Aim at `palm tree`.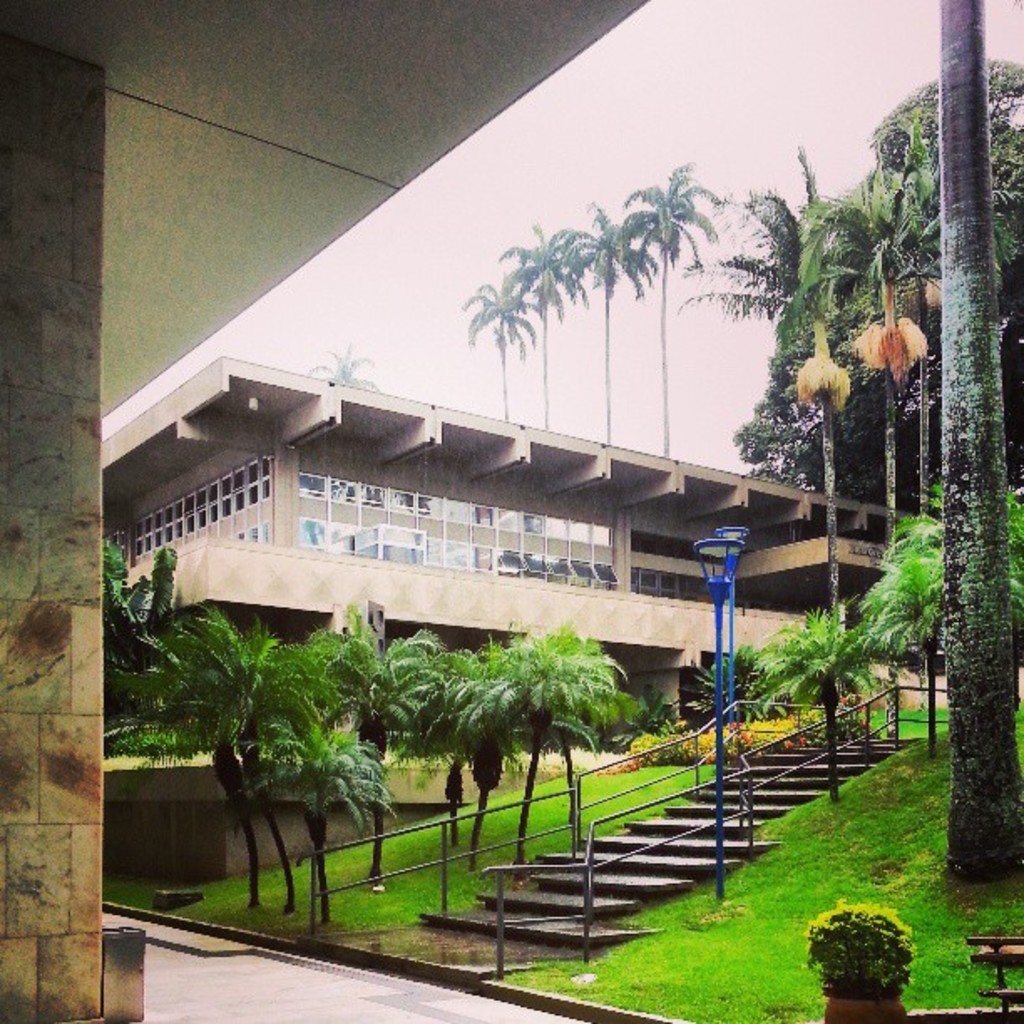
Aimed at left=537, top=199, right=663, bottom=452.
